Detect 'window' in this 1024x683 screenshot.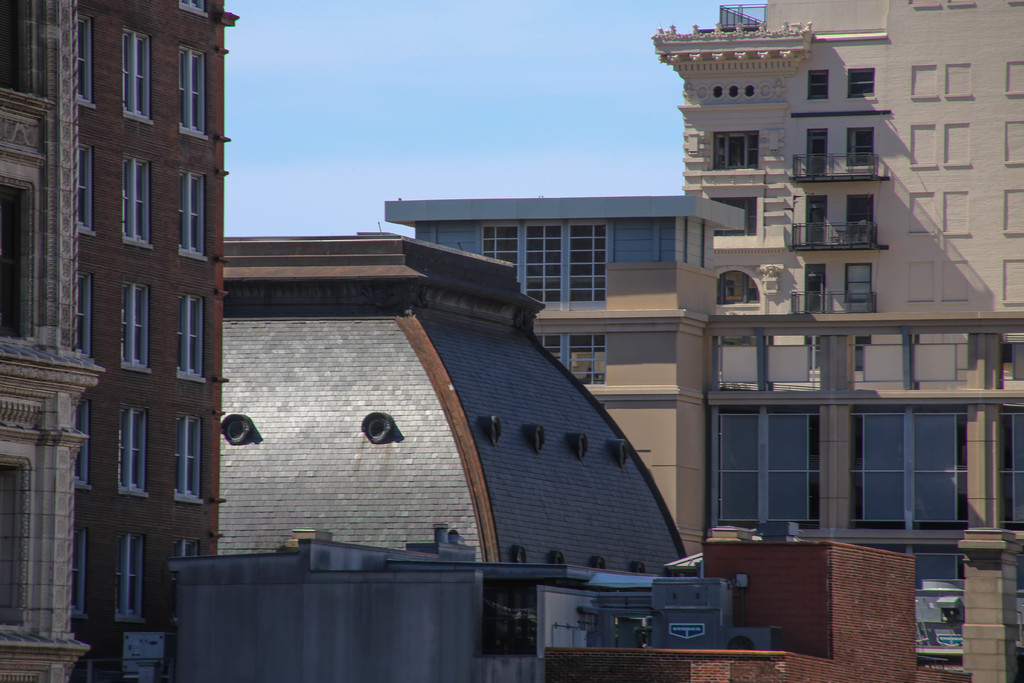
Detection: l=76, t=145, r=97, b=235.
